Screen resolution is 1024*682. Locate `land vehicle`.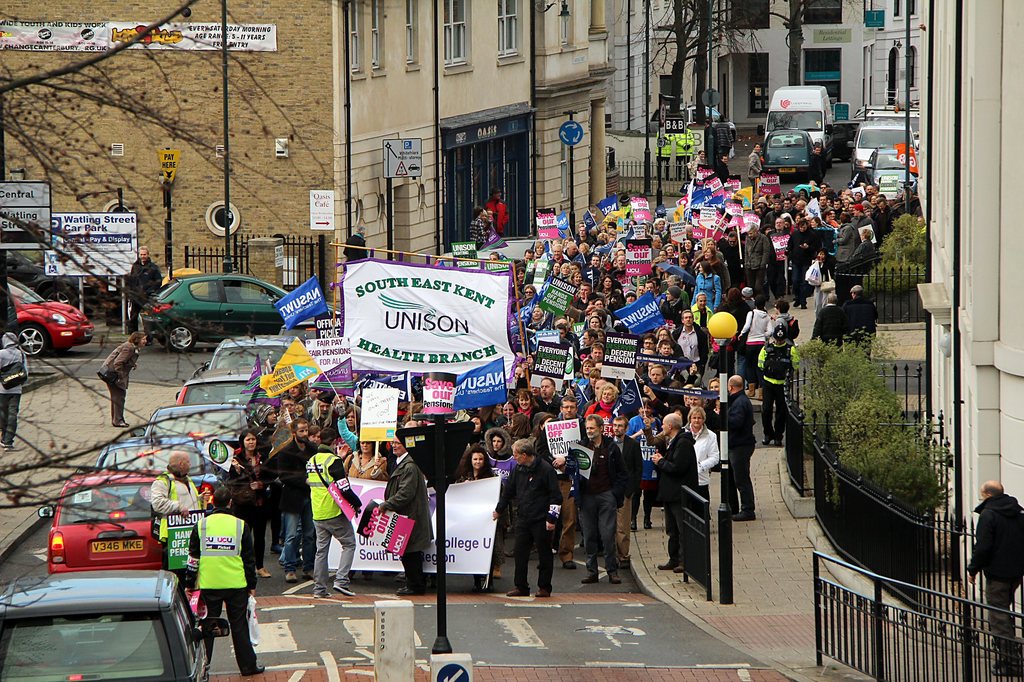
rect(207, 337, 284, 367).
